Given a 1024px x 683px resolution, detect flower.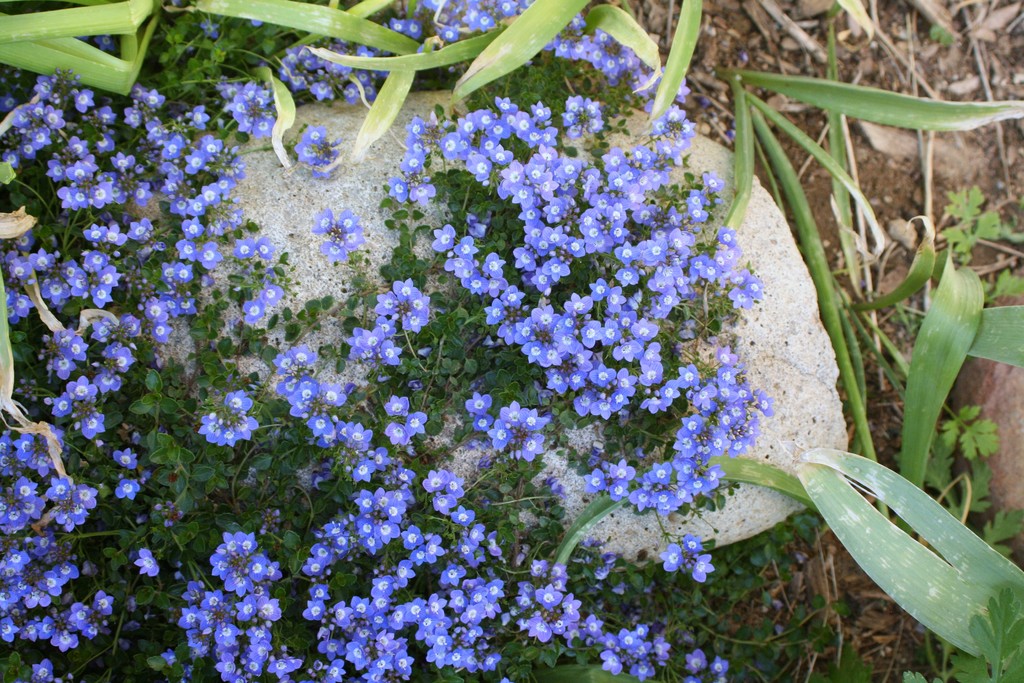
rect(298, 193, 365, 259).
